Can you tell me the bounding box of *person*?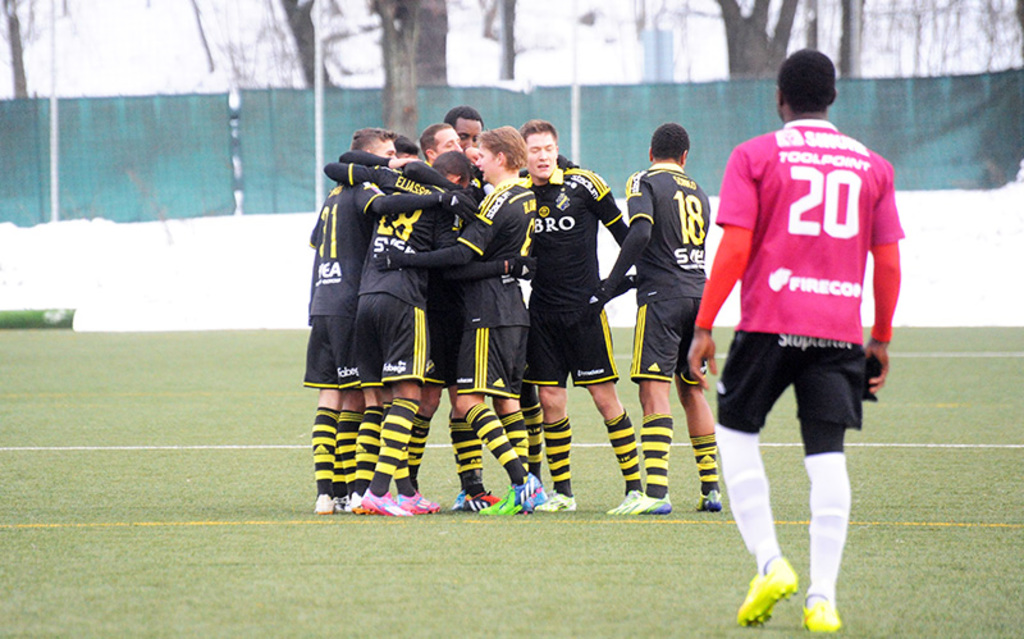
(595,120,724,512).
